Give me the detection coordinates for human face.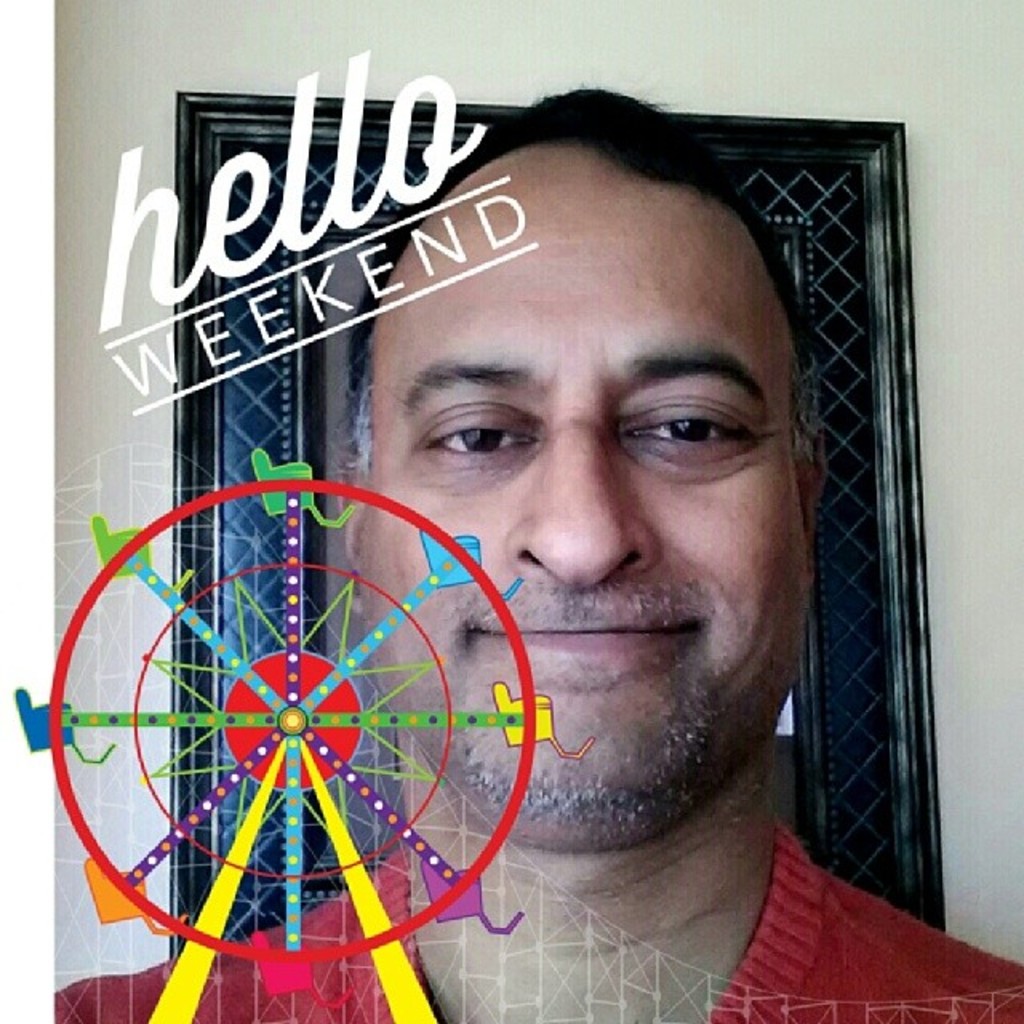
[left=371, top=149, right=802, bottom=845].
